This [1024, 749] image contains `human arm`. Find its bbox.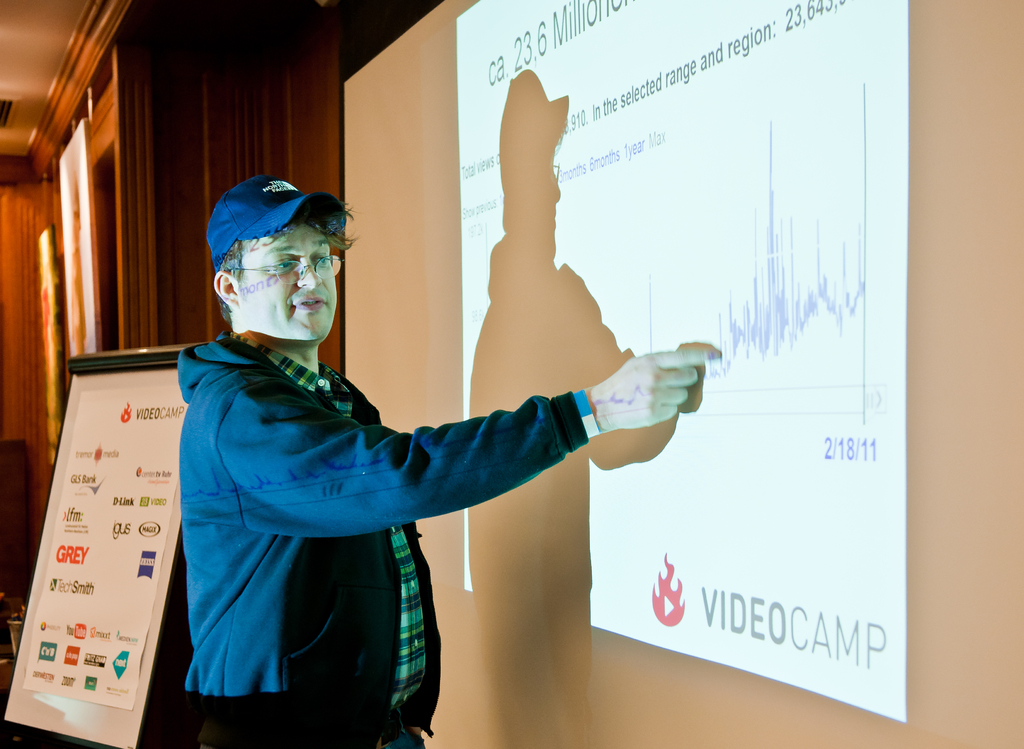
{"x1": 236, "y1": 355, "x2": 718, "y2": 534}.
